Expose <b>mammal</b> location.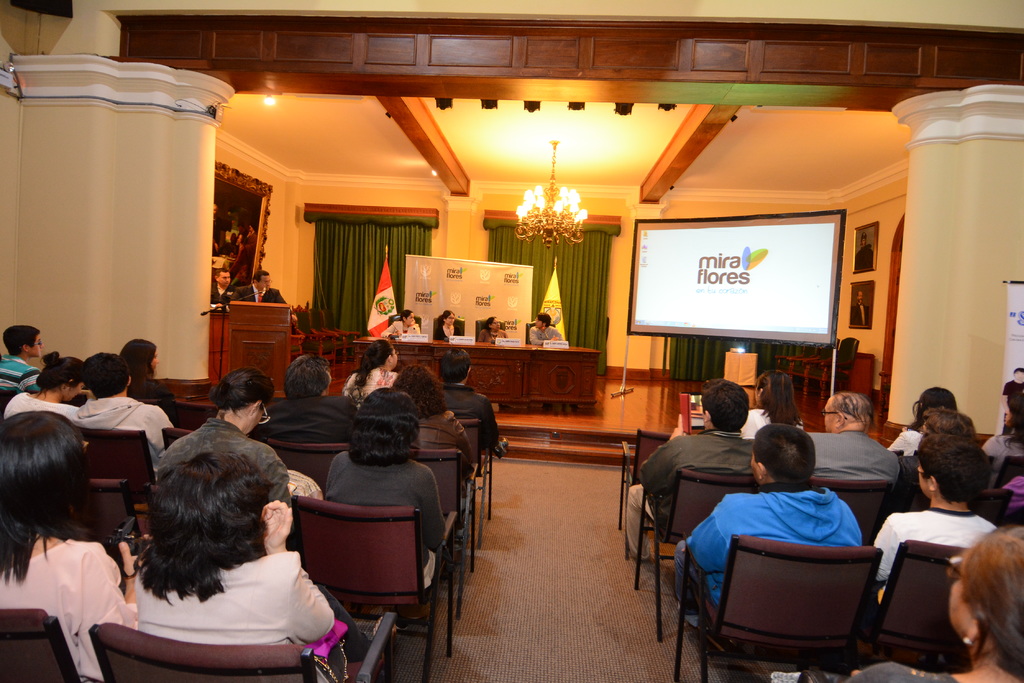
Exposed at {"left": 477, "top": 316, "right": 509, "bottom": 341}.
